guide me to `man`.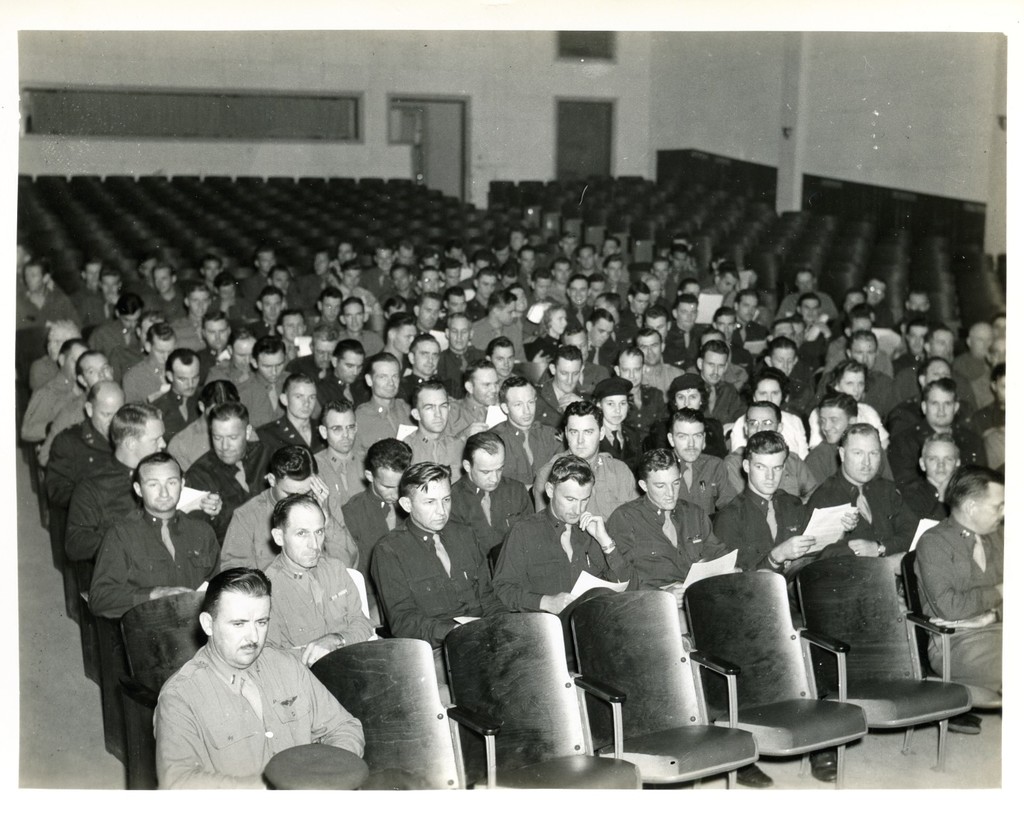
Guidance: [x1=544, y1=260, x2=579, y2=302].
